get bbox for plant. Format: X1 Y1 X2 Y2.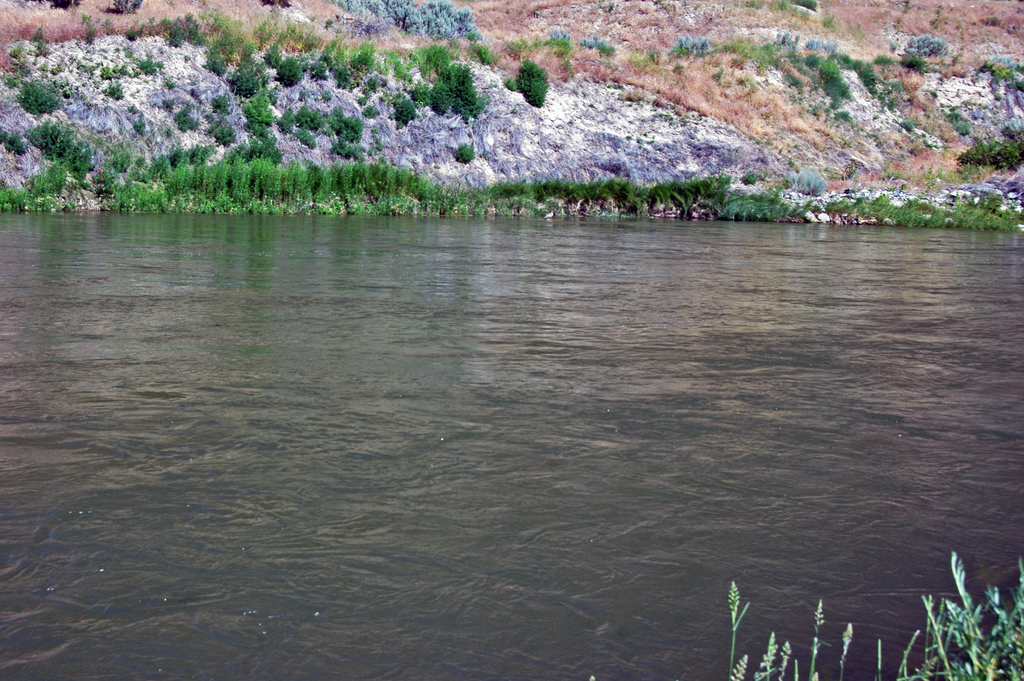
502 76 517 93.
